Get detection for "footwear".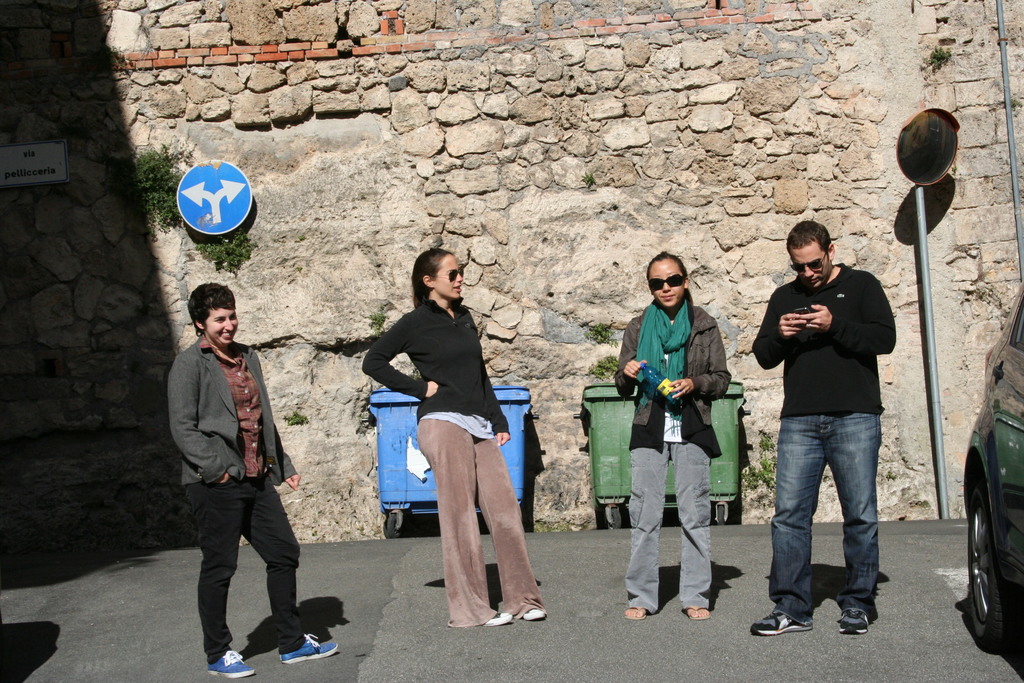
Detection: bbox=(277, 629, 344, 664).
